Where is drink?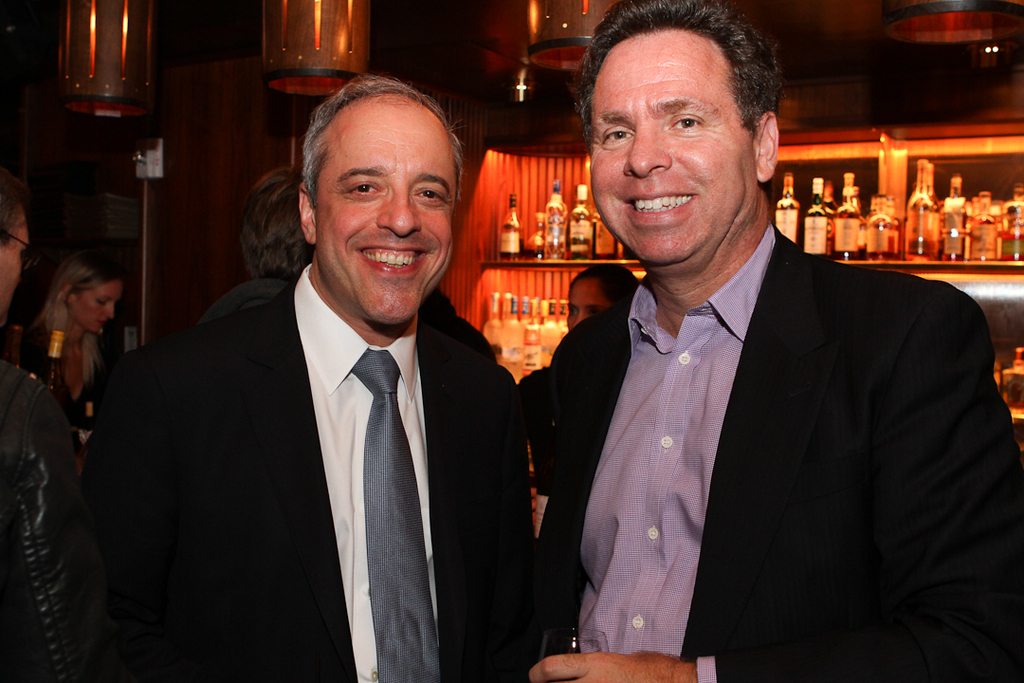
detection(44, 3, 158, 210).
